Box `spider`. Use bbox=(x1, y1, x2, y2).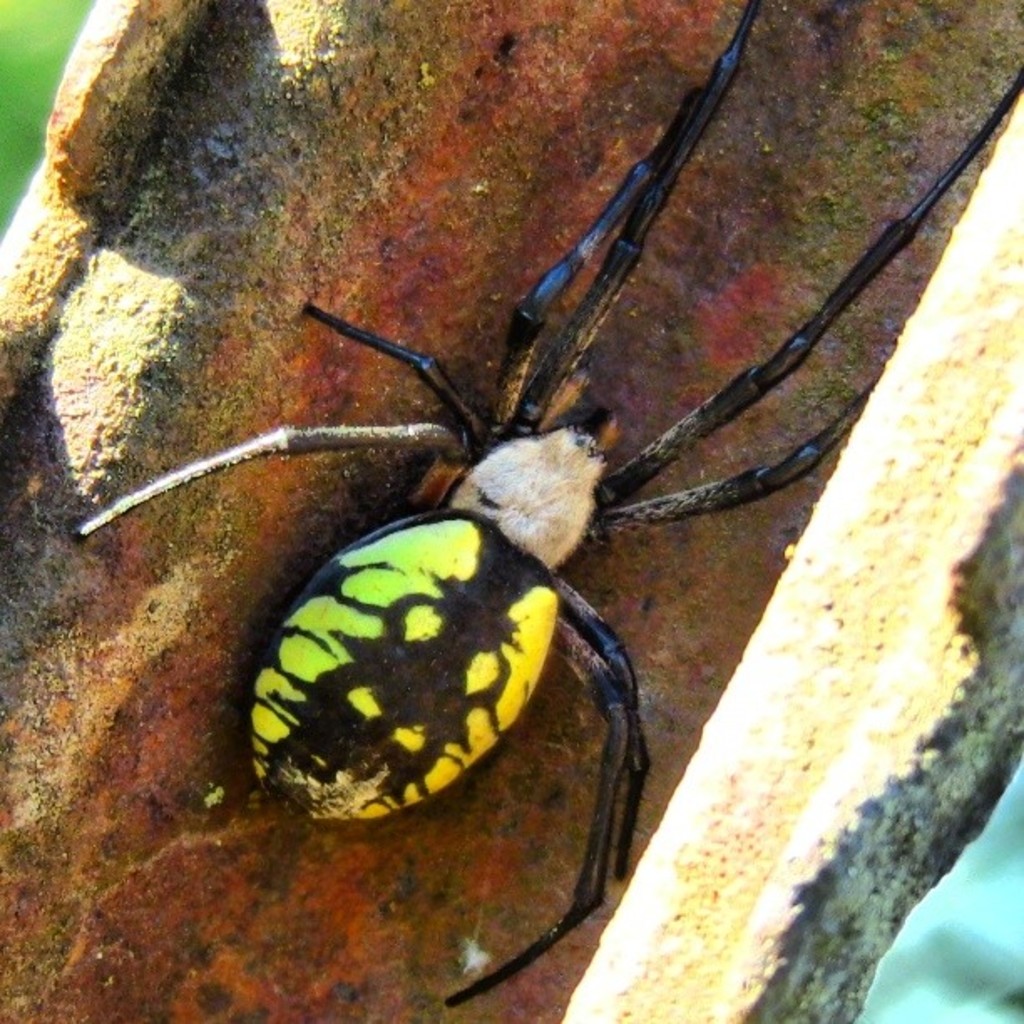
bbox=(74, 0, 1022, 1016).
